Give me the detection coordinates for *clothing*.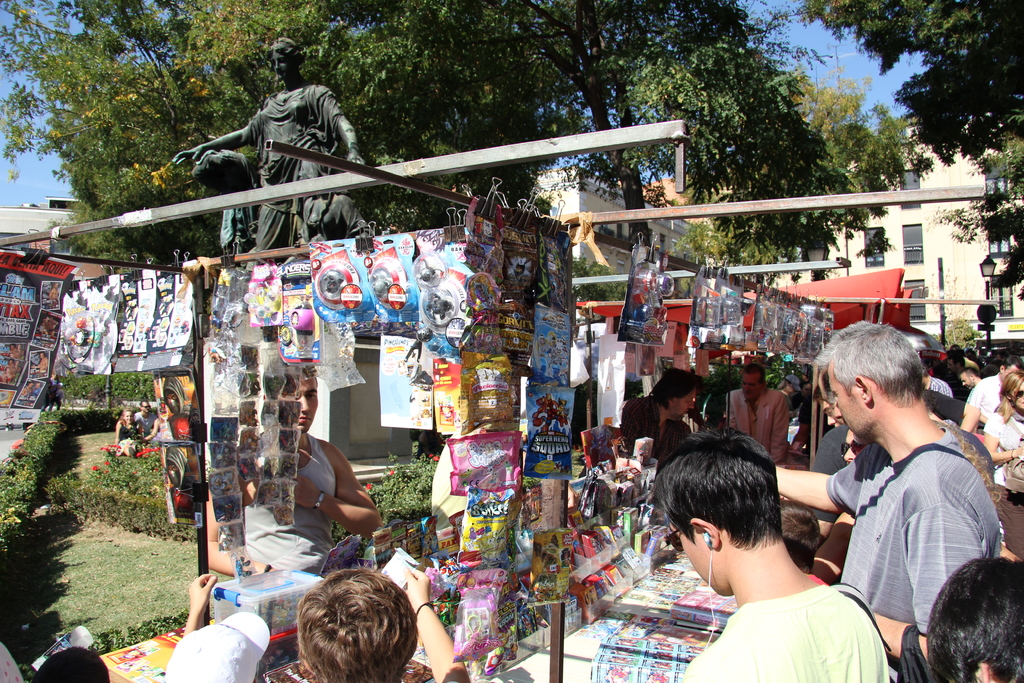
BBox(968, 373, 1003, 420).
